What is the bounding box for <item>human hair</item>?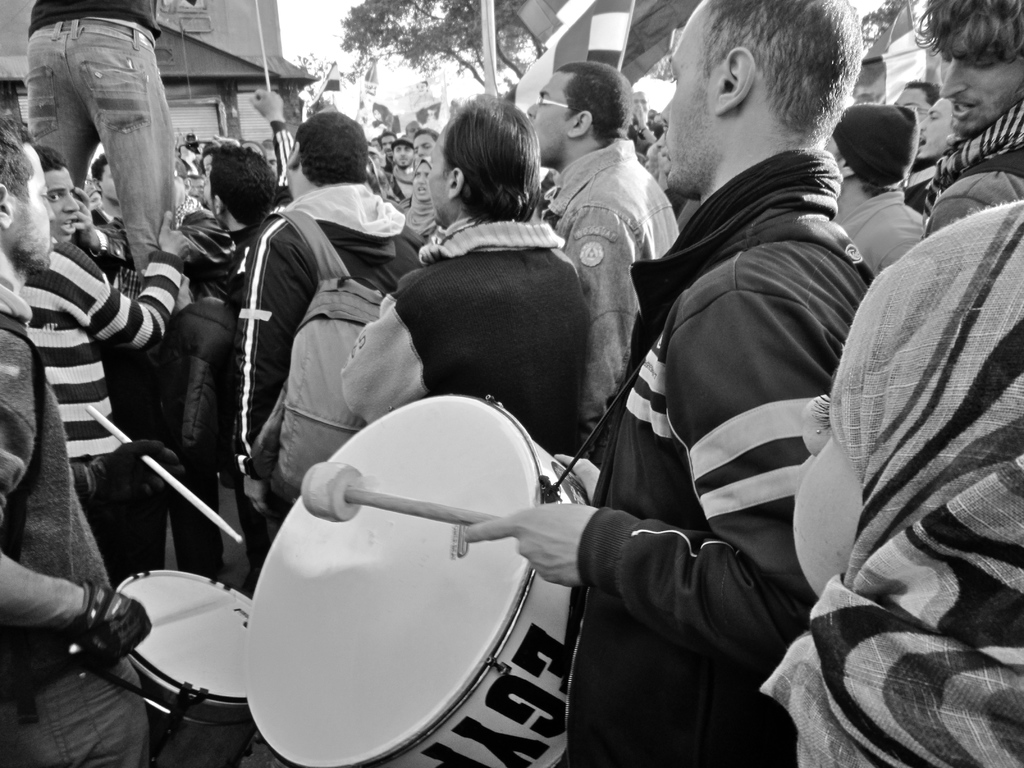
(294,109,366,186).
